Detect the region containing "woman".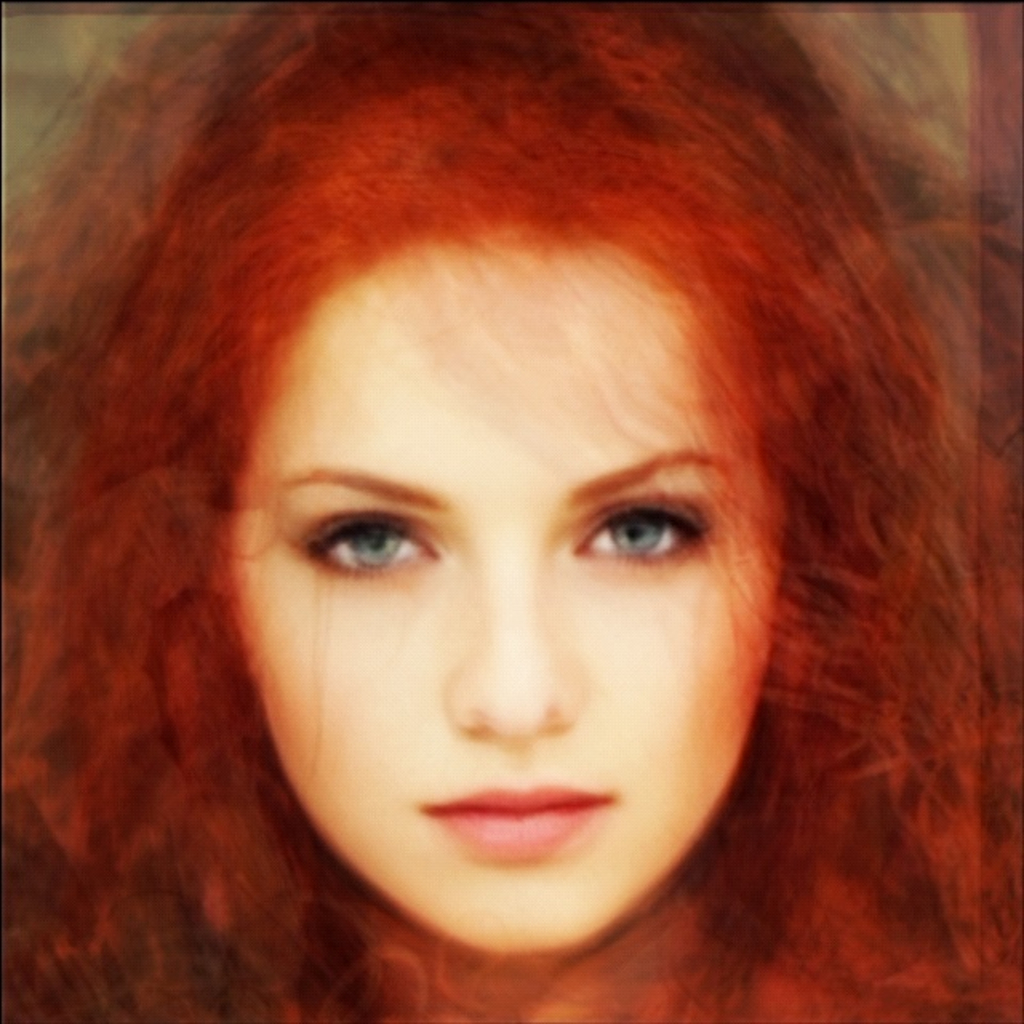
x1=3 y1=22 x2=992 y2=1023.
